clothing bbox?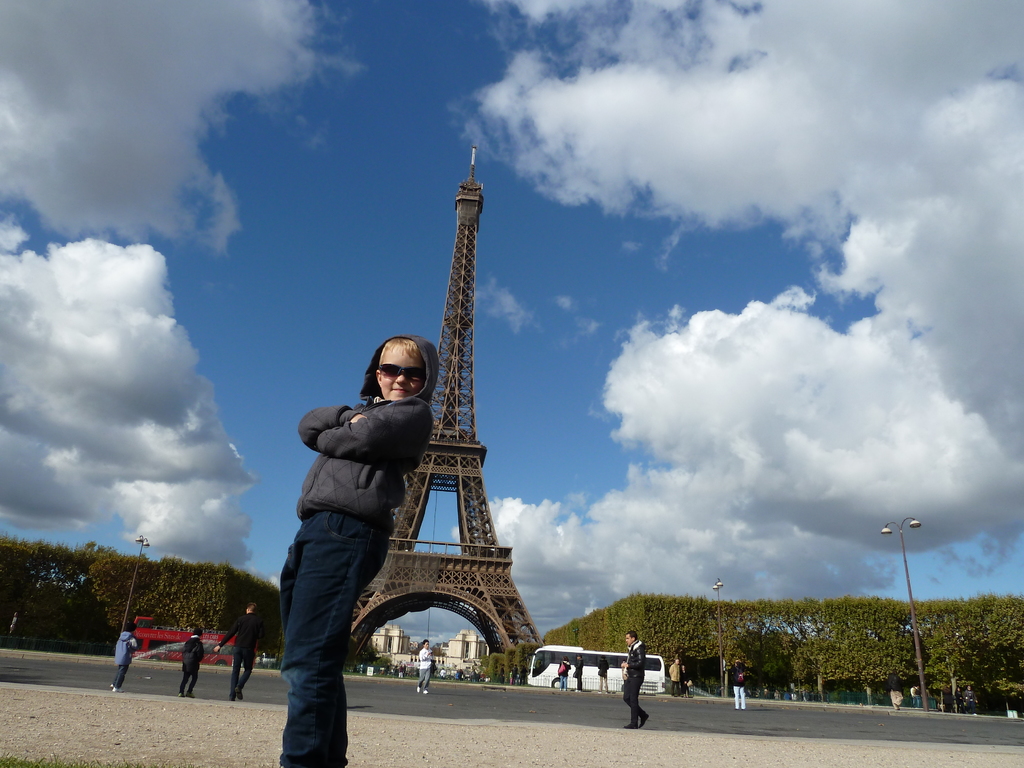
(671,664,680,696)
